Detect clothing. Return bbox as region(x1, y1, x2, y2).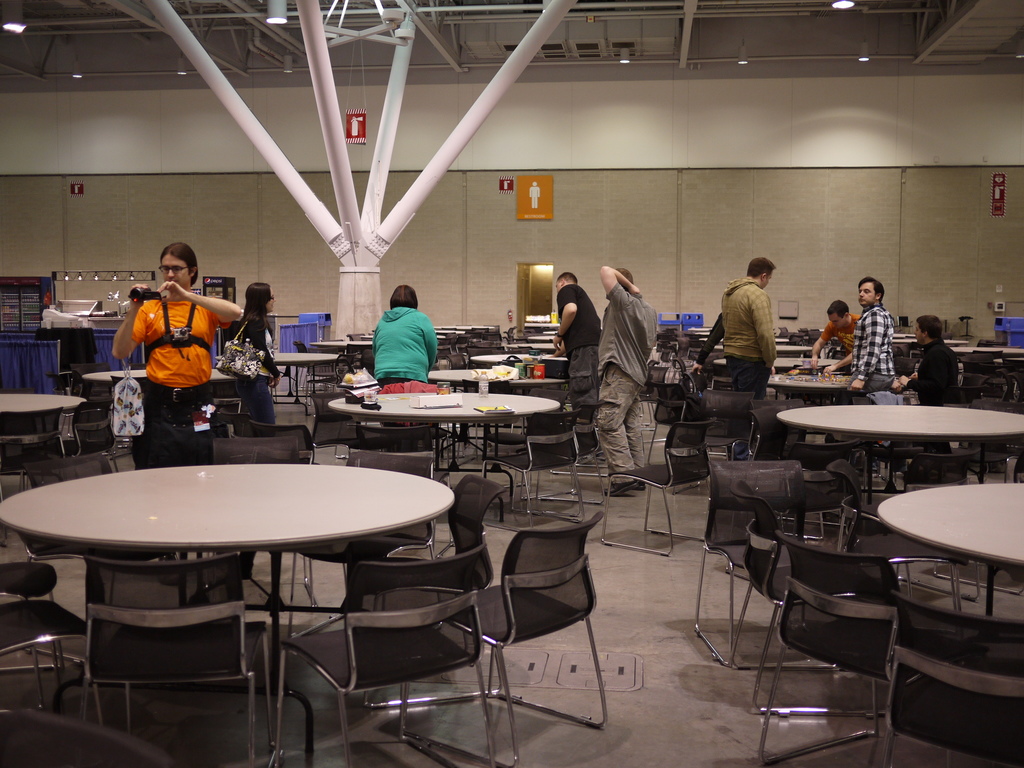
region(598, 281, 661, 479).
